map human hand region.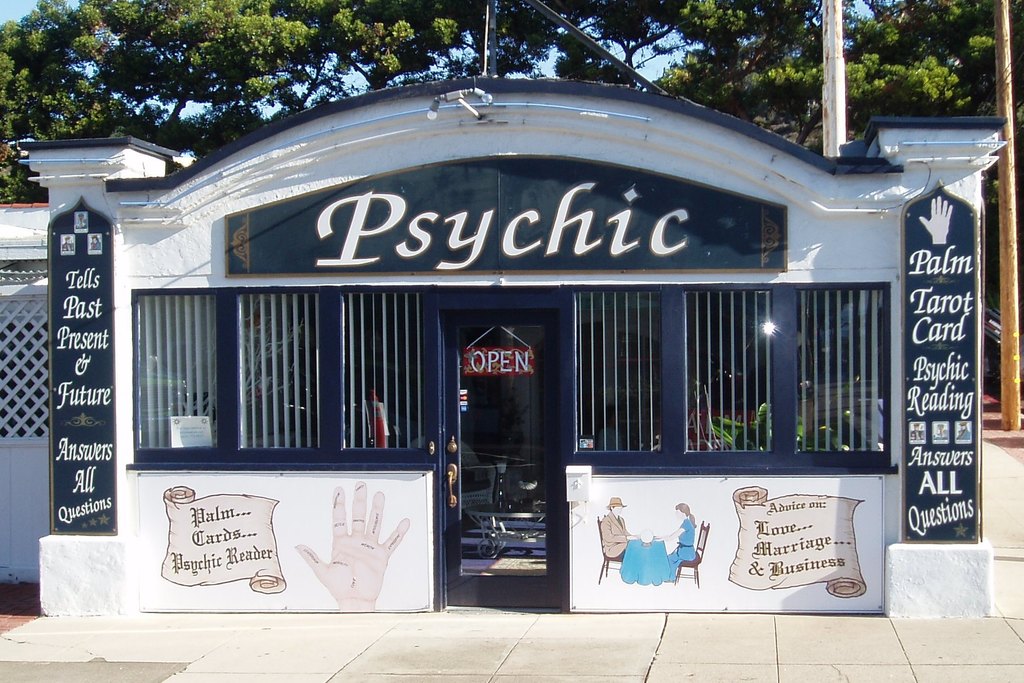
Mapped to [627,535,640,543].
